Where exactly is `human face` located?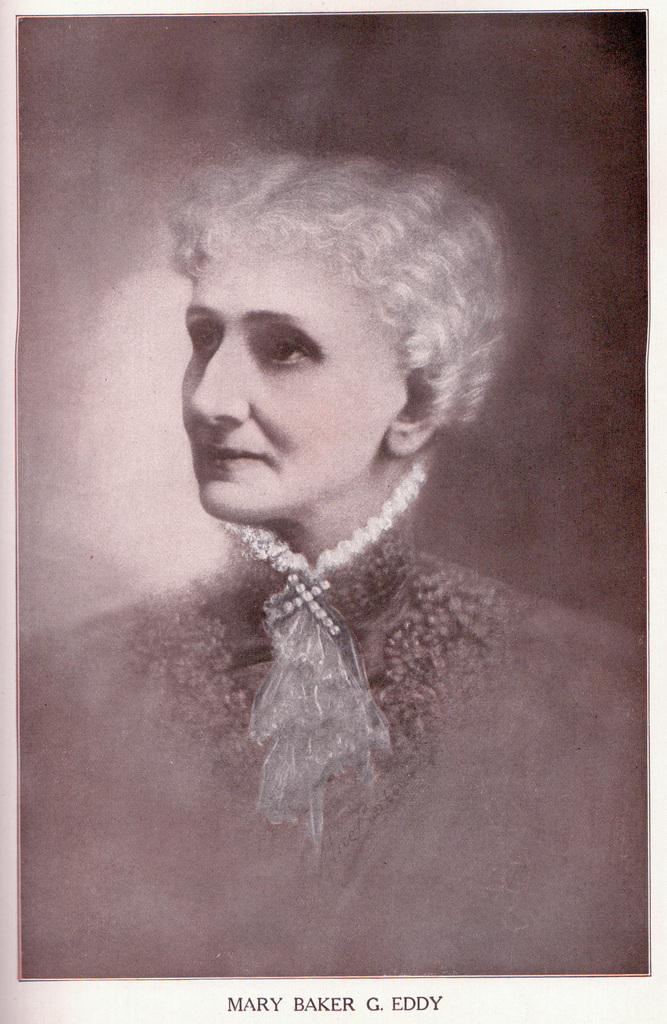
Its bounding box is 178, 257, 382, 520.
